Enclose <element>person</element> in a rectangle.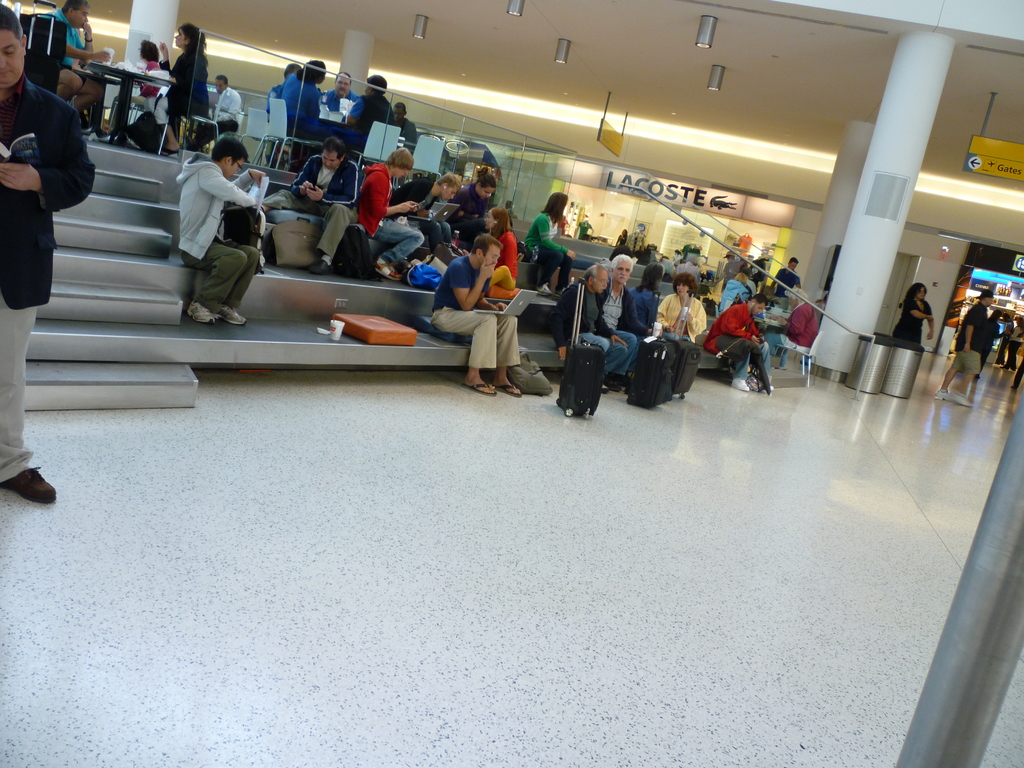
bbox=[152, 13, 211, 156].
